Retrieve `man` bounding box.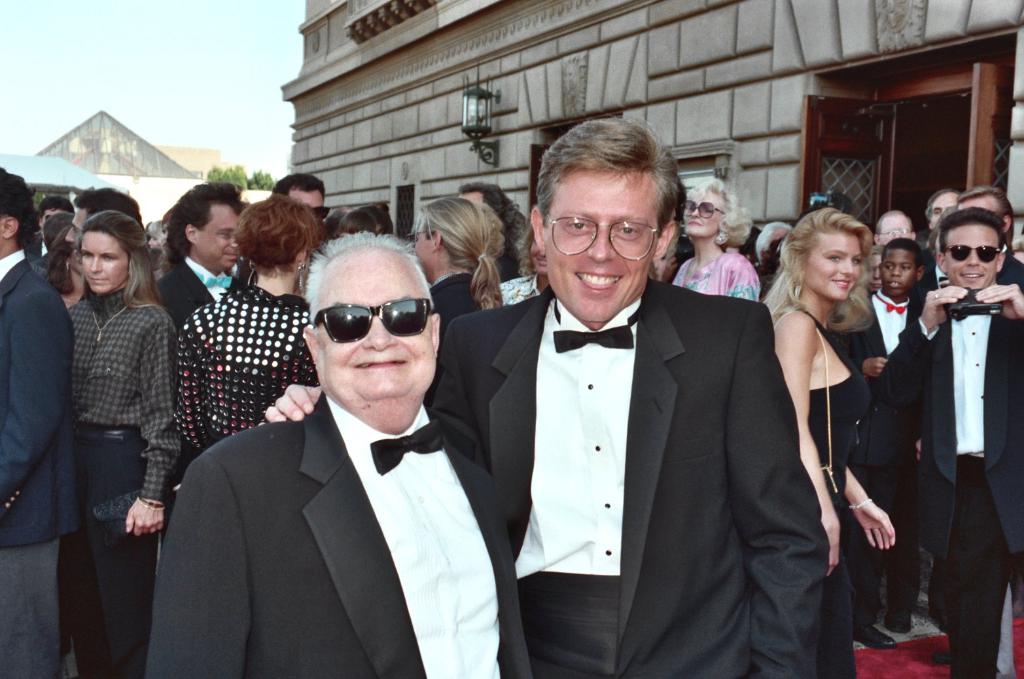
Bounding box: [264, 116, 833, 678].
